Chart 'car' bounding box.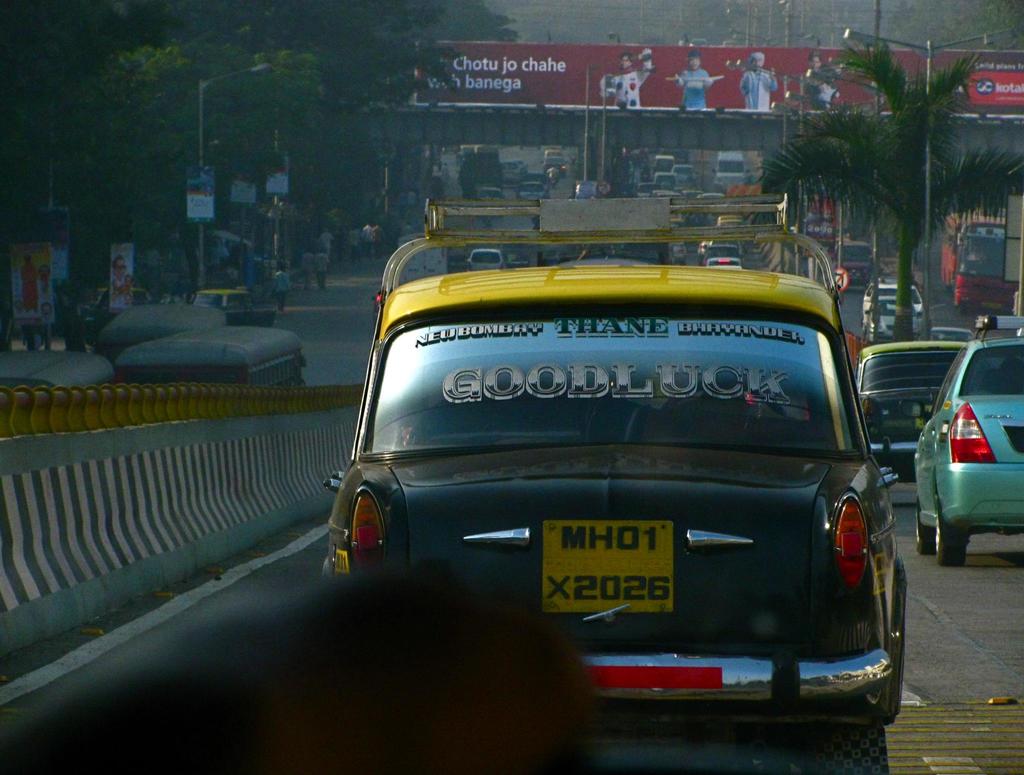
Charted: <box>915,321,1023,560</box>.
